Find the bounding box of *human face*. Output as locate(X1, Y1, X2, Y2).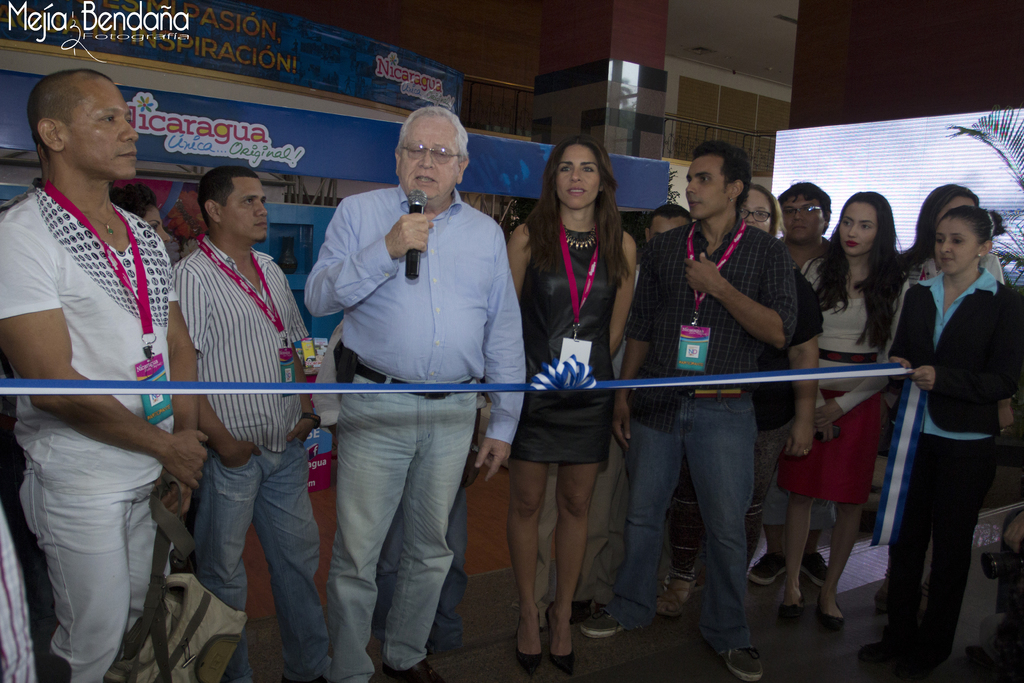
locate(217, 174, 269, 242).
